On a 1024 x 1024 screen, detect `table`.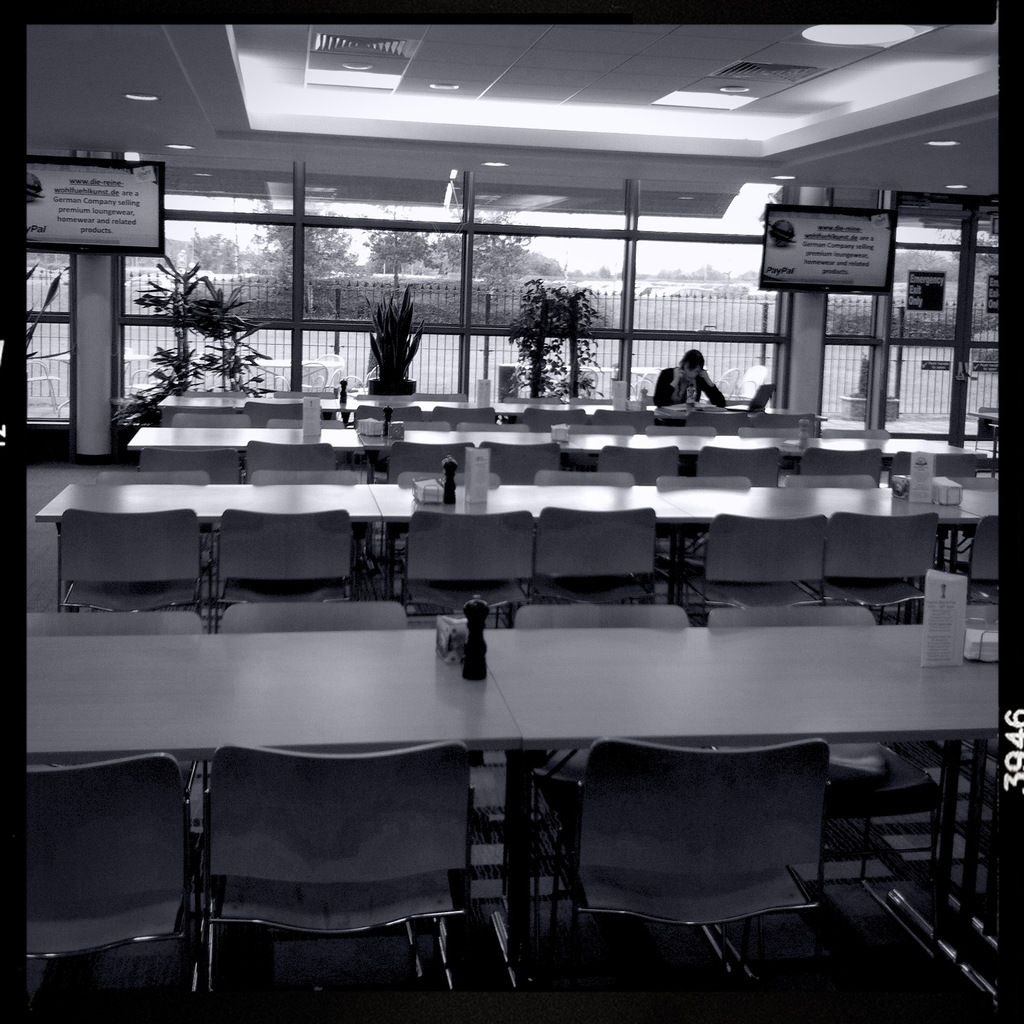
[x1=146, y1=406, x2=822, y2=429].
